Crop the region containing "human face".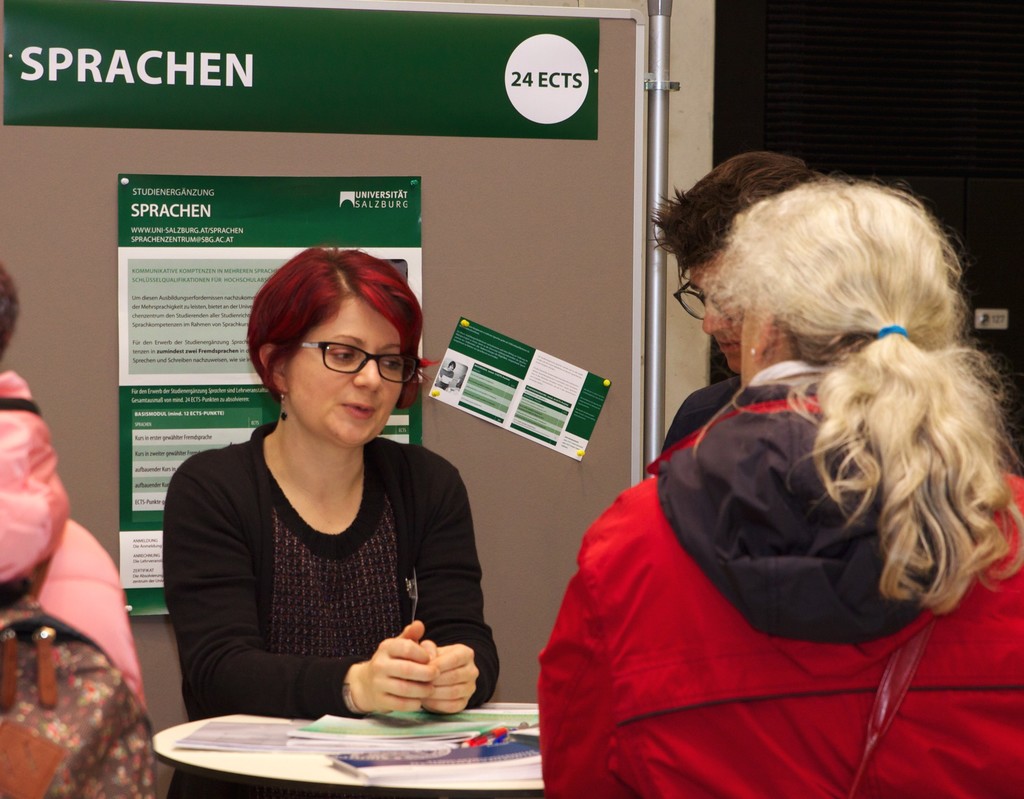
Crop region: [281, 291, 406, 451].
